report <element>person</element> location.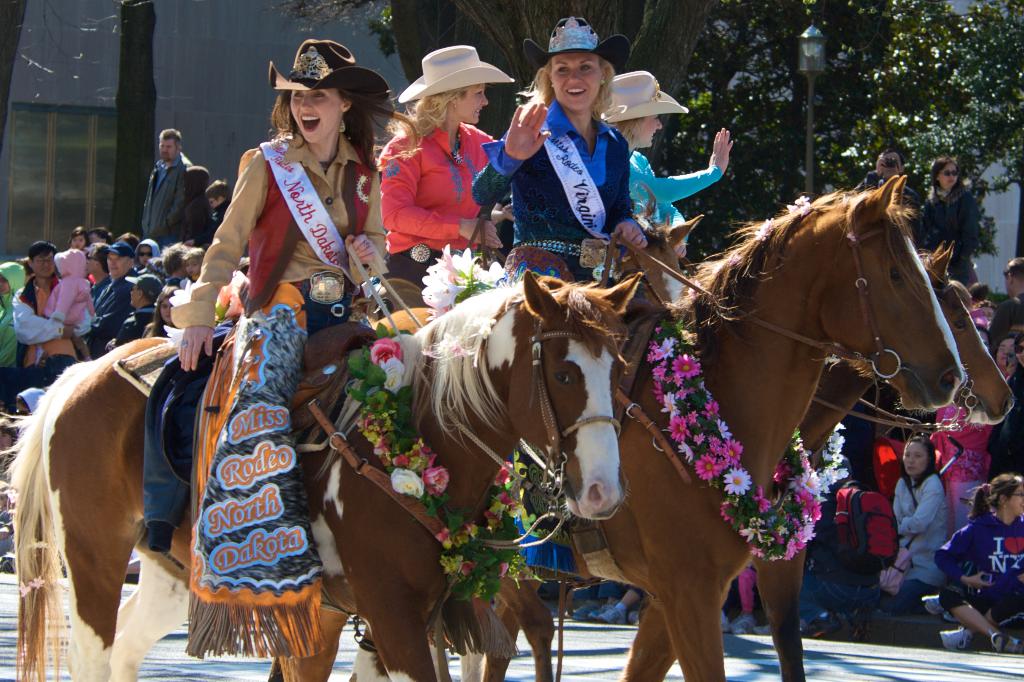
Report: 90, 242, 141, 357.
